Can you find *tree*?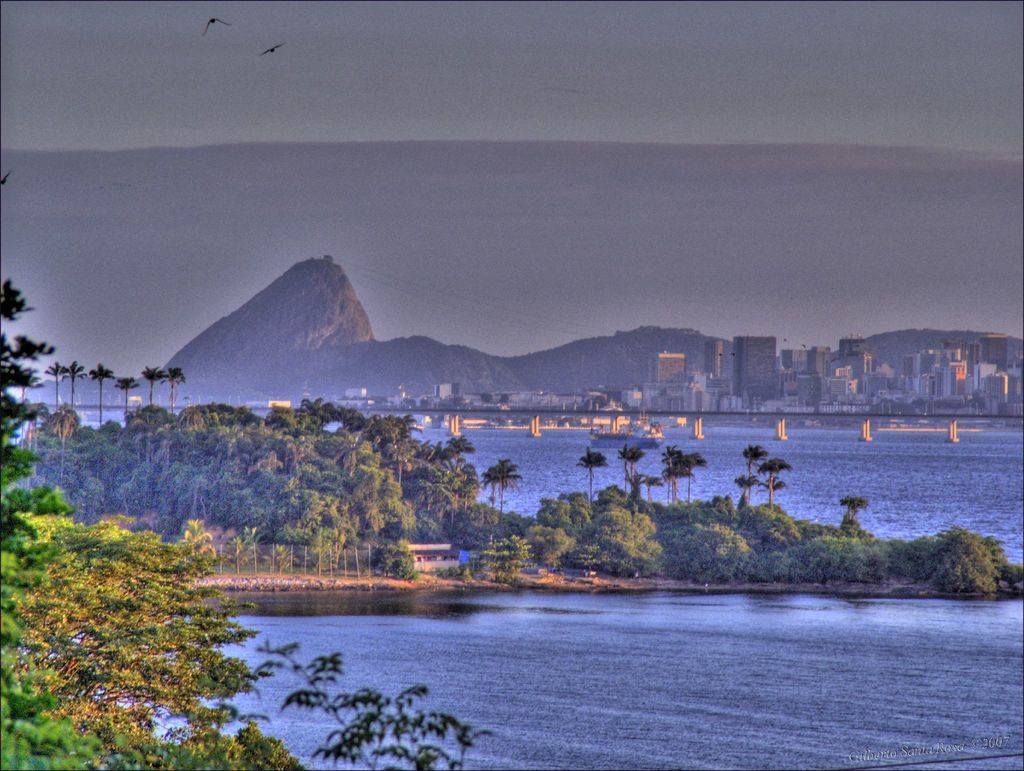
Yes, bounding box: detection(66, 363, 83, 401).
